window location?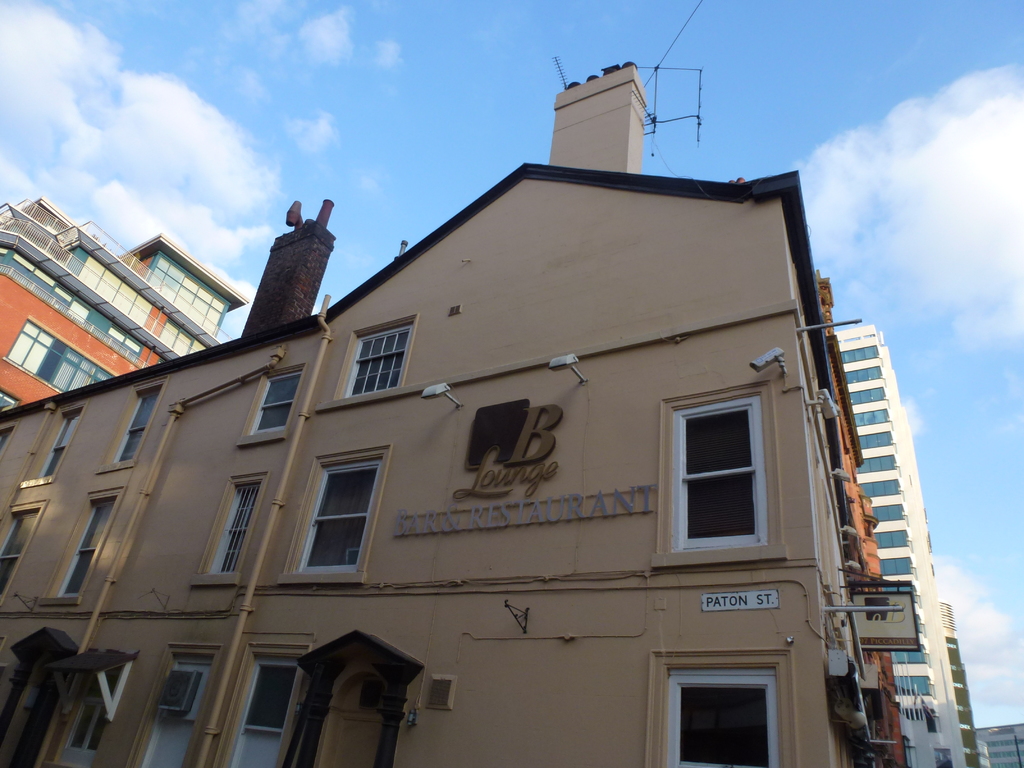
<bbox>895, 673, 936, 699</bbox>
